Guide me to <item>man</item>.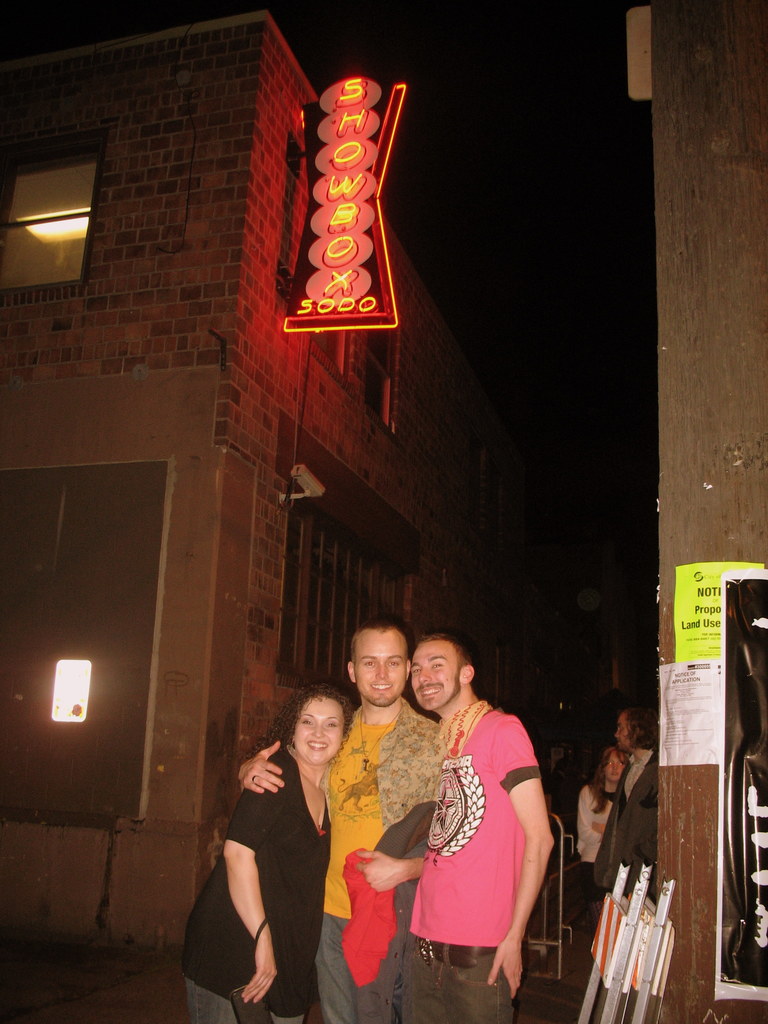
Guidance: 591, 705, 661, 895.
